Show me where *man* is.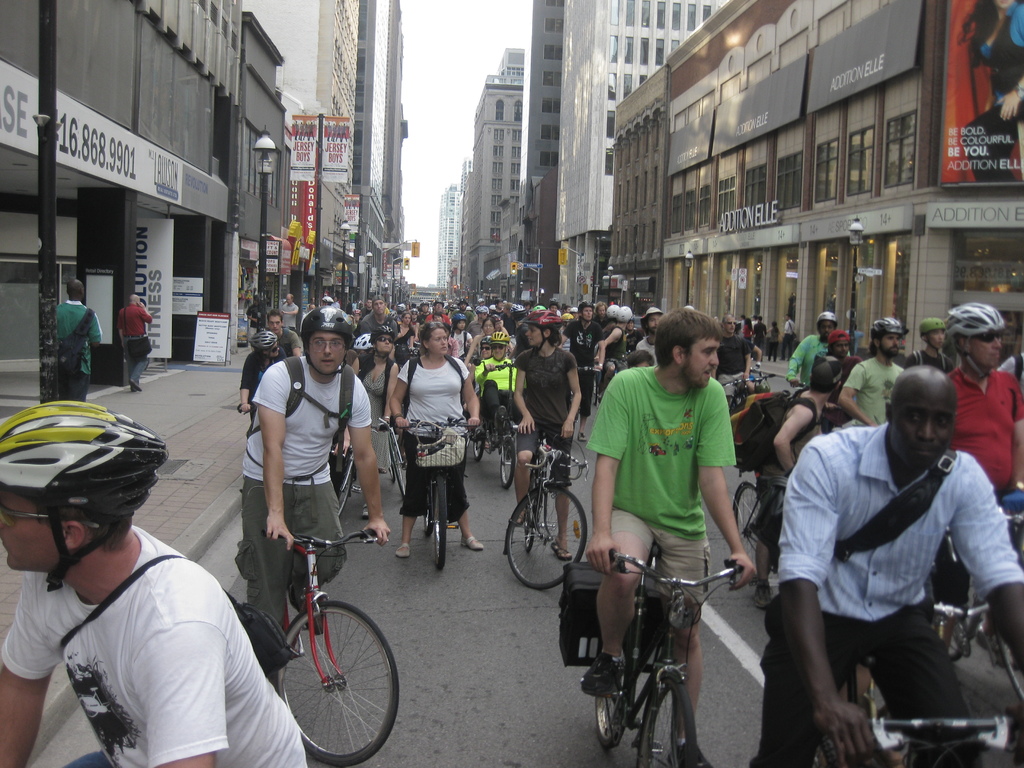
*man* is at [x1=784, y1=311, x2=800, y2=360].
